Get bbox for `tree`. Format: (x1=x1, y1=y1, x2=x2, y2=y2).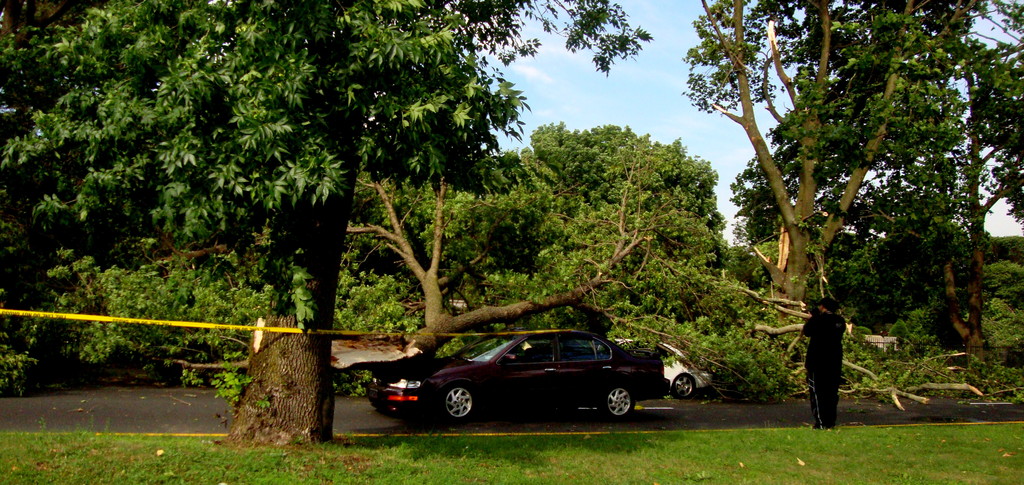
(x1=0, y1=0, x2=628, y2=415).
